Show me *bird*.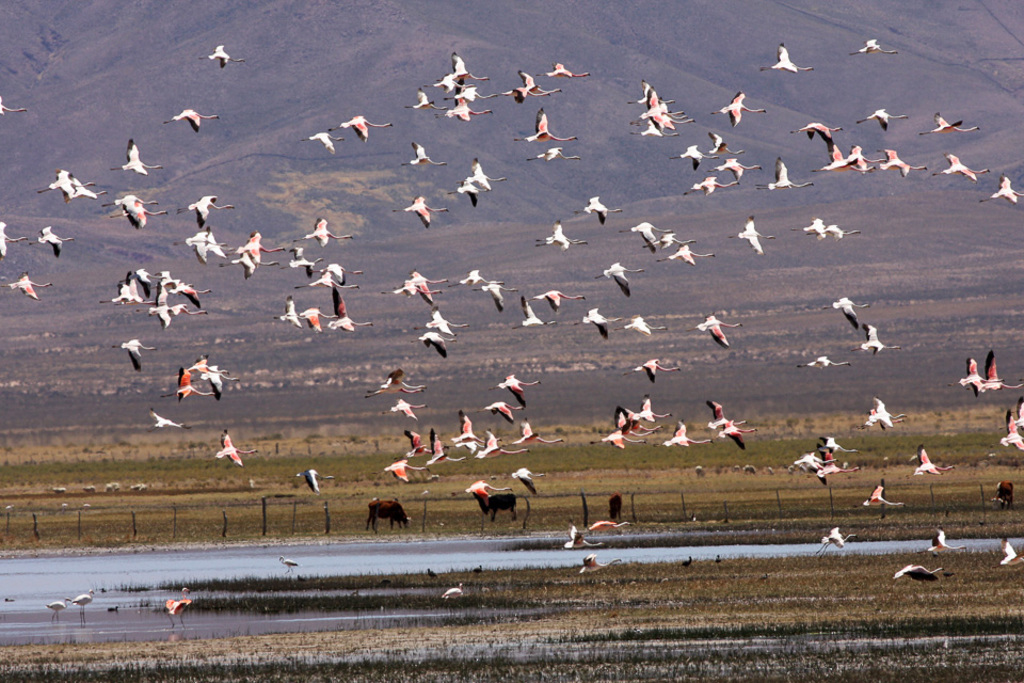
*bird* is here: select_region(527, 145, 580, 166).
